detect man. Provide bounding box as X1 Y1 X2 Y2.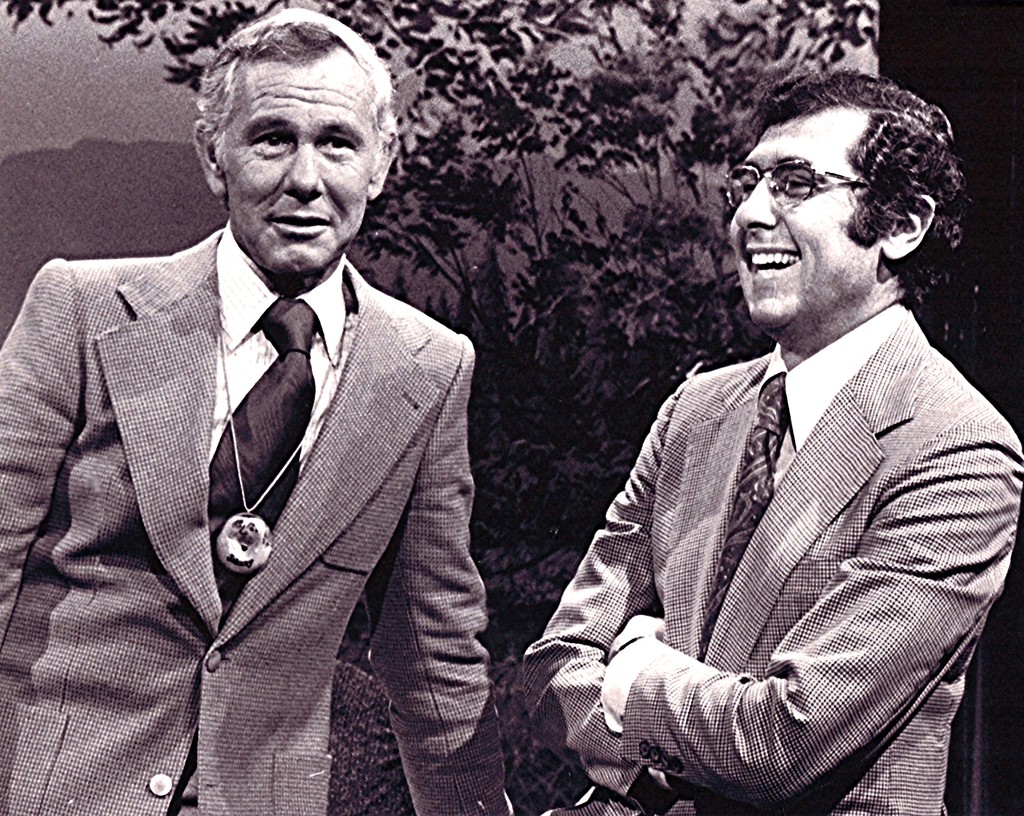
532 73 1007 815.
